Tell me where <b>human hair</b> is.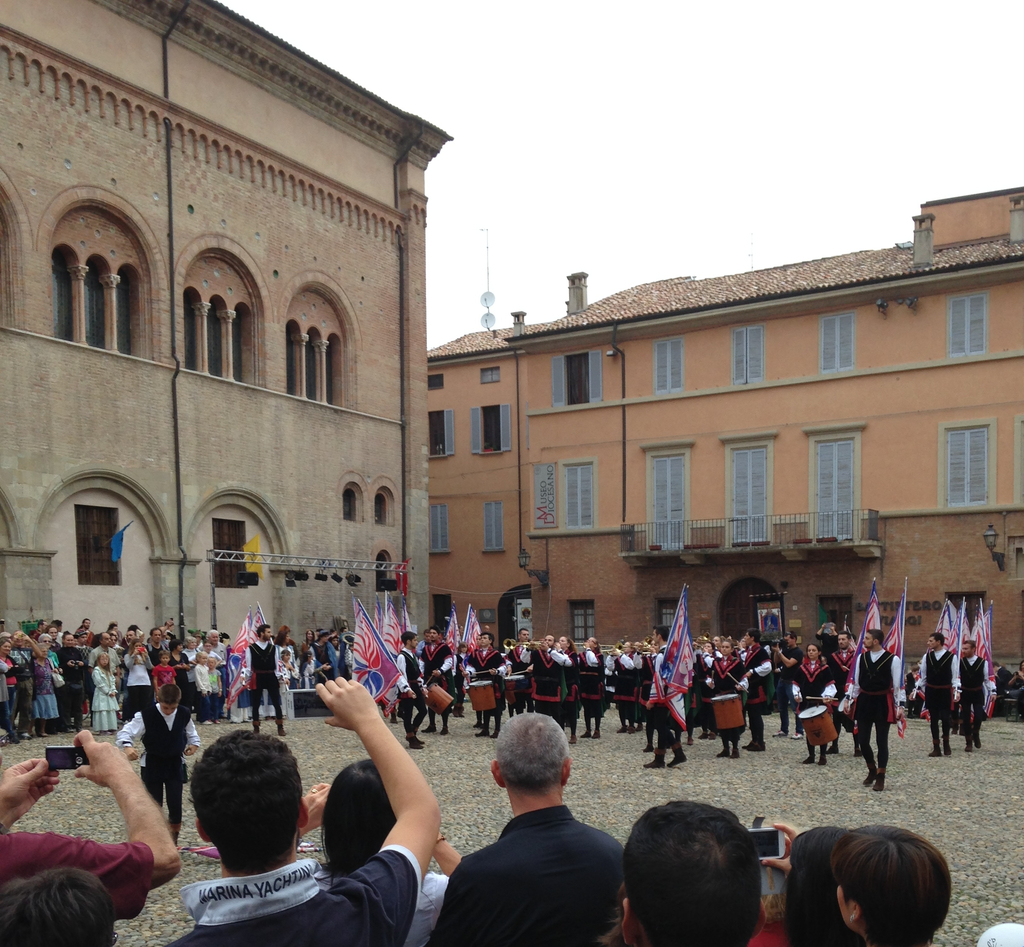
<b>human hair</b> is at [255,624,270,639].
